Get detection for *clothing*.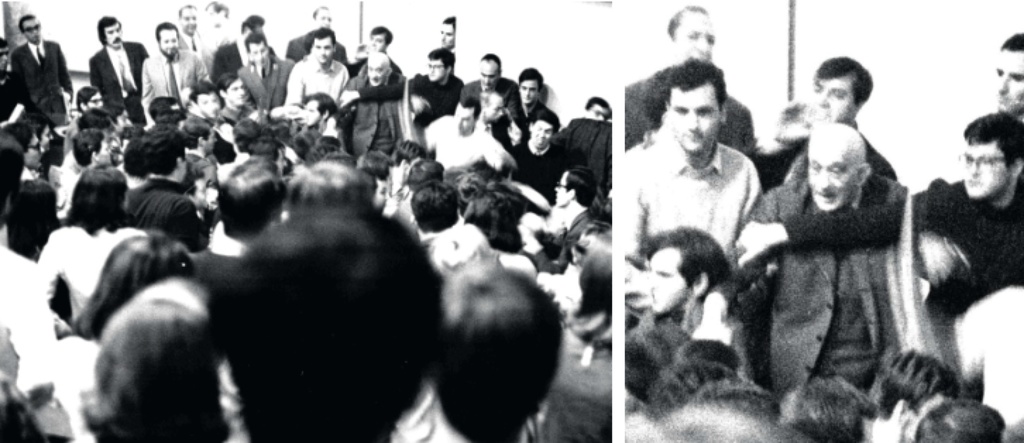
Detection: 238, 54, 289, 98.
